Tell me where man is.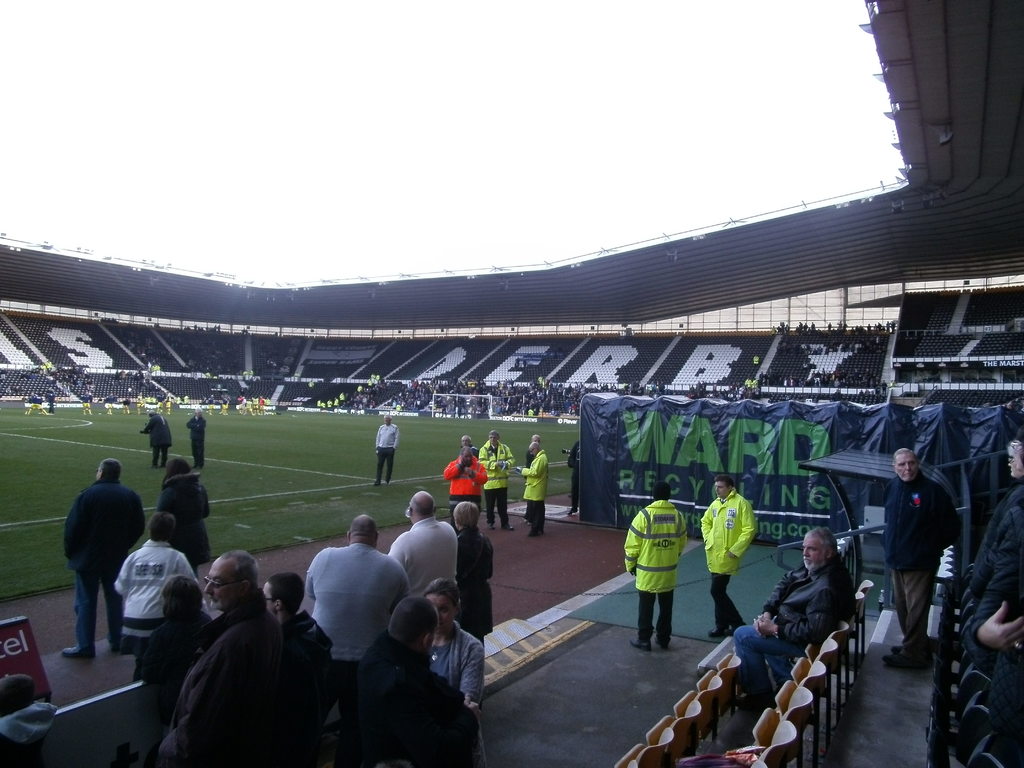
man is at select_region(184, 406, 207, 468).
